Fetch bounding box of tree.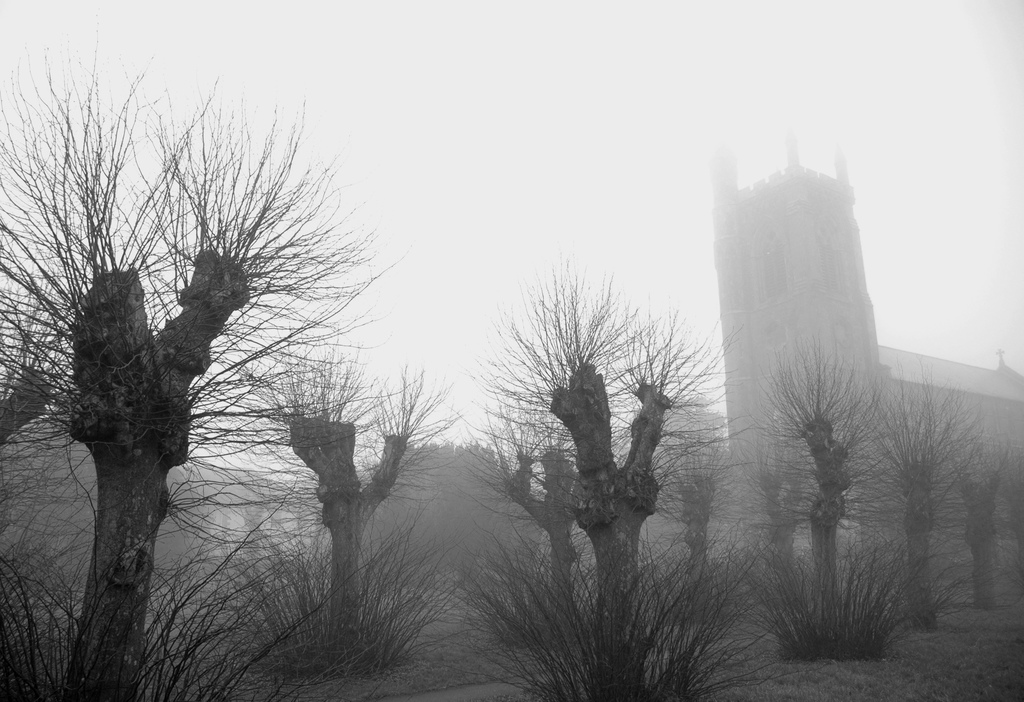
Bbox: {"x1": 461, "y1": 426, "x2": 604, "y2": 650}.
